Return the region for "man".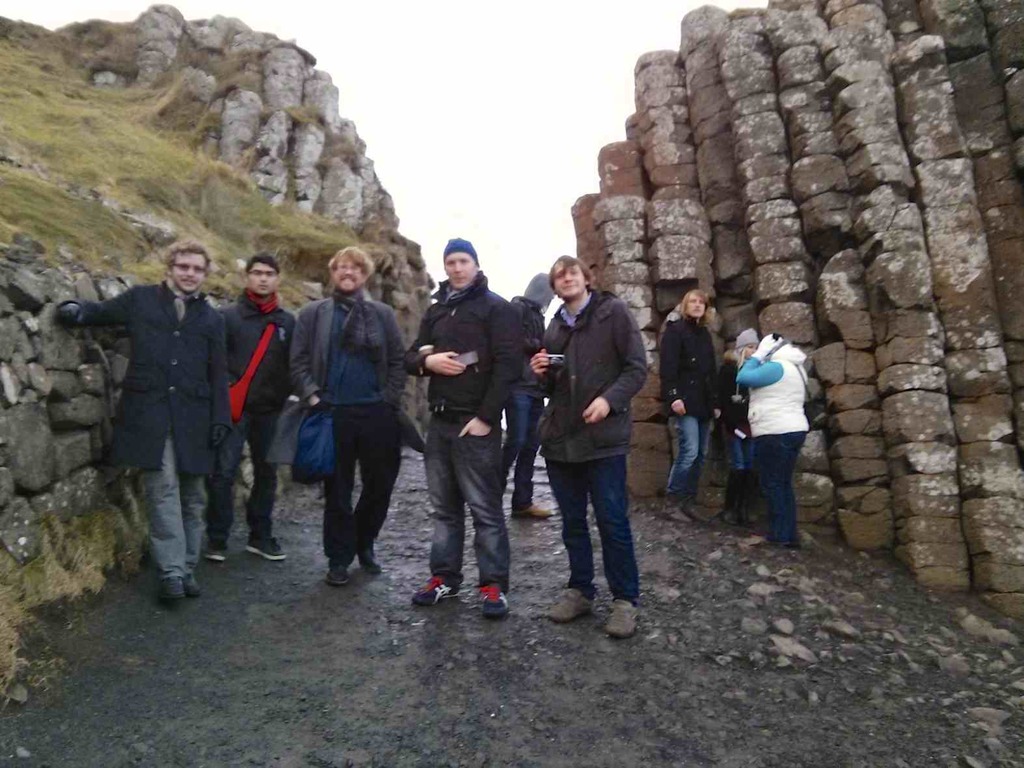
[x1=294, y1=239, x2=403, y2=587].
